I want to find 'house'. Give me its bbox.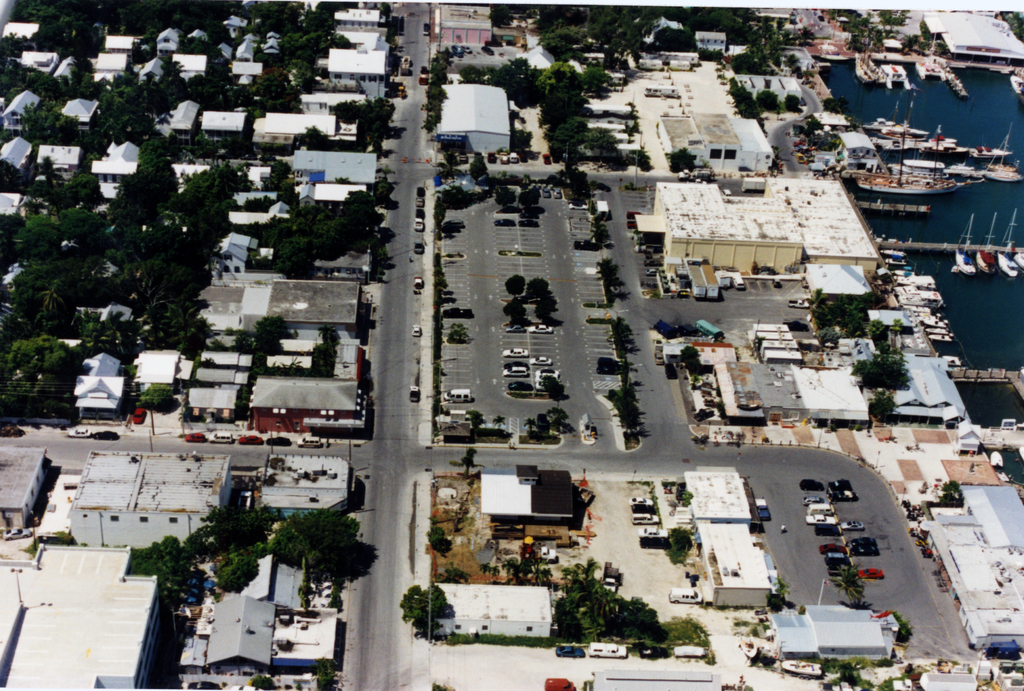
<box>817,612,888,658</box>.
